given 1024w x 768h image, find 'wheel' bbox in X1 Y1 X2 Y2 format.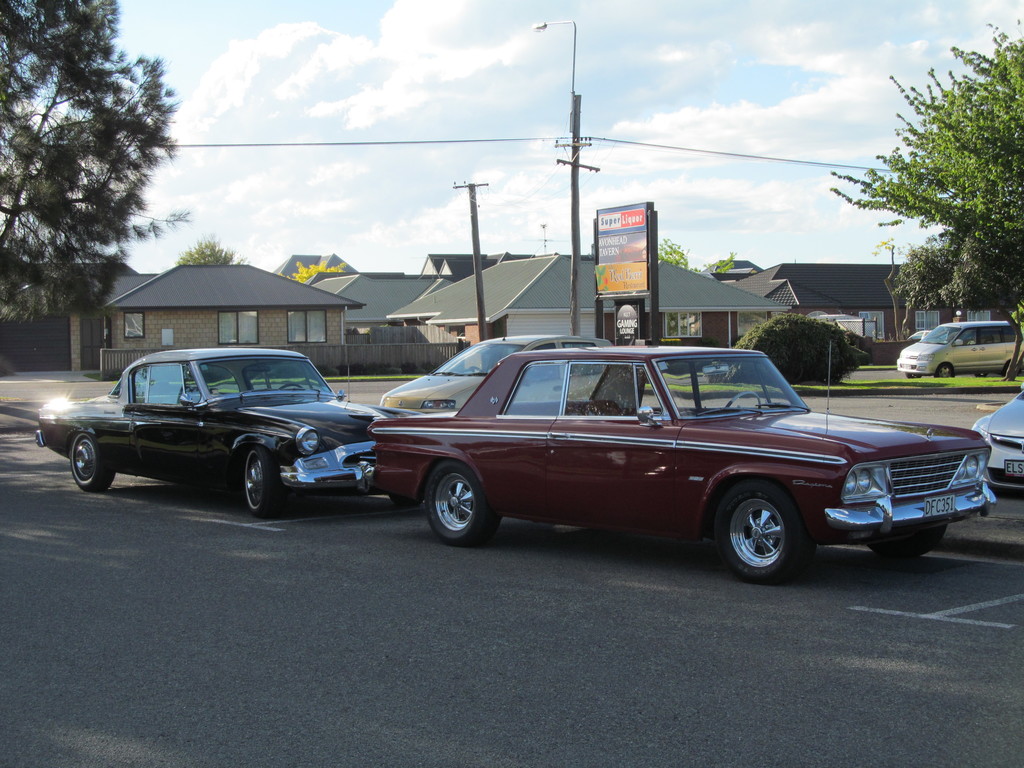
866 536 947 554.
